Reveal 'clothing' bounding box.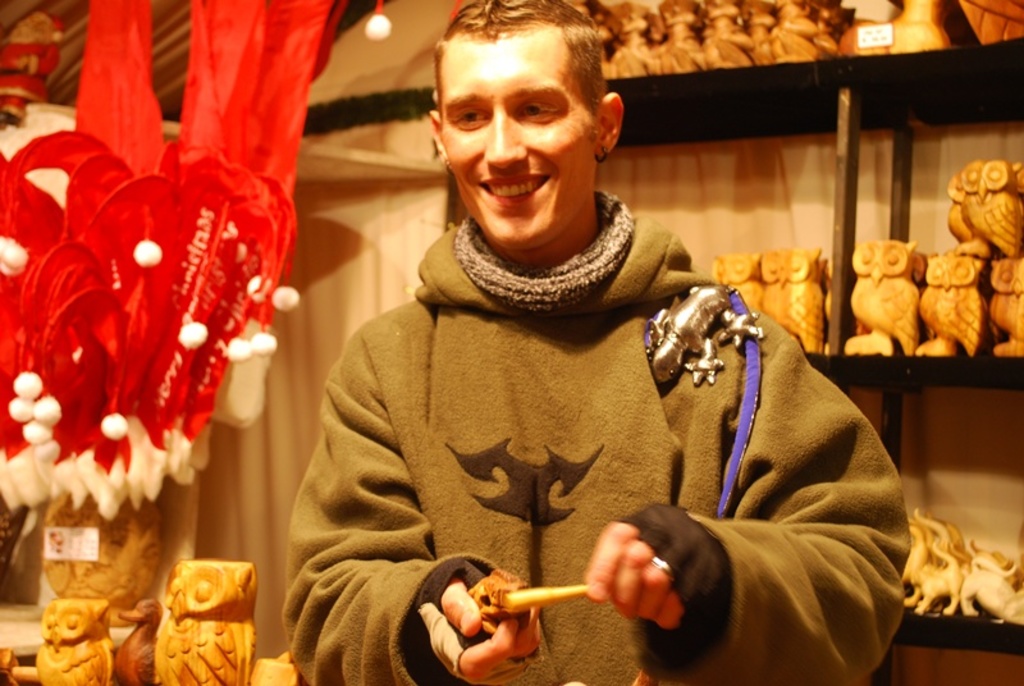
Revealed: select_region(315, 113, 829, 685).
